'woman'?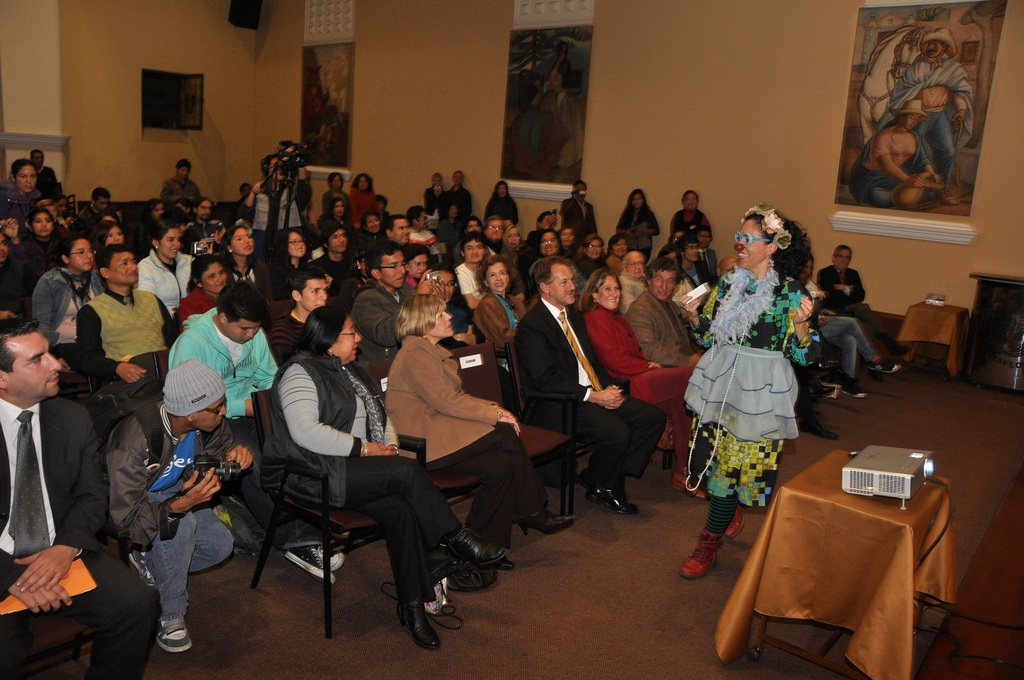
141,197,168,228
